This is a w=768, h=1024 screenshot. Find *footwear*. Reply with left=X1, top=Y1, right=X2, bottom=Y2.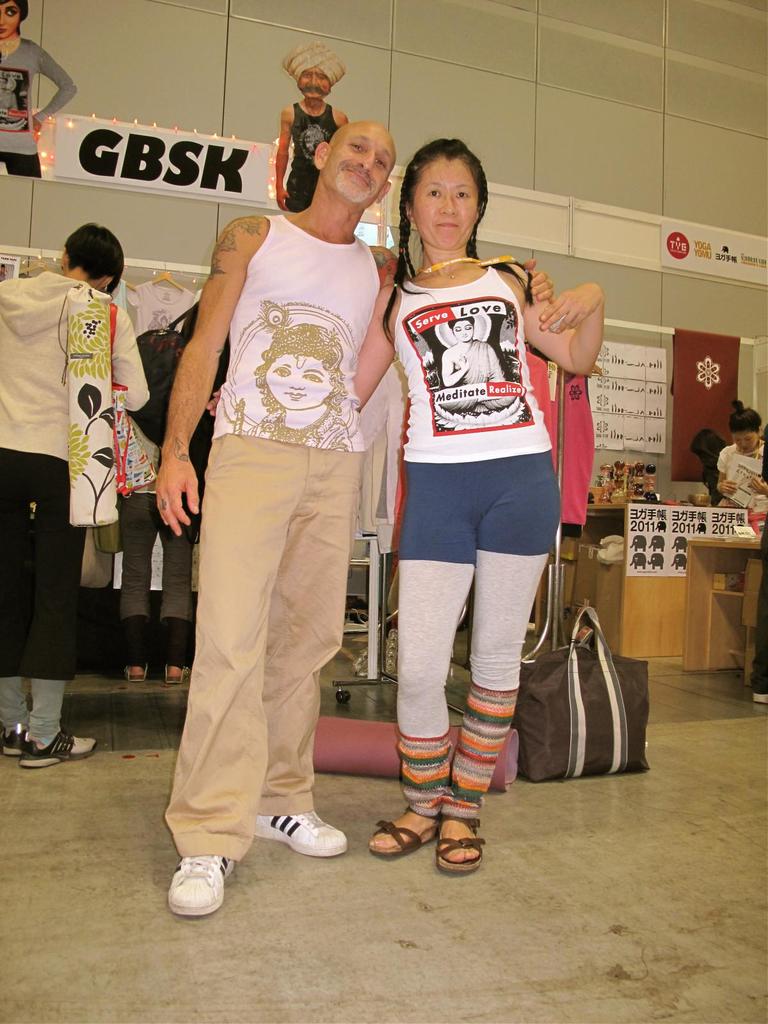
left=2, top=723, right=32, bottom=756.
